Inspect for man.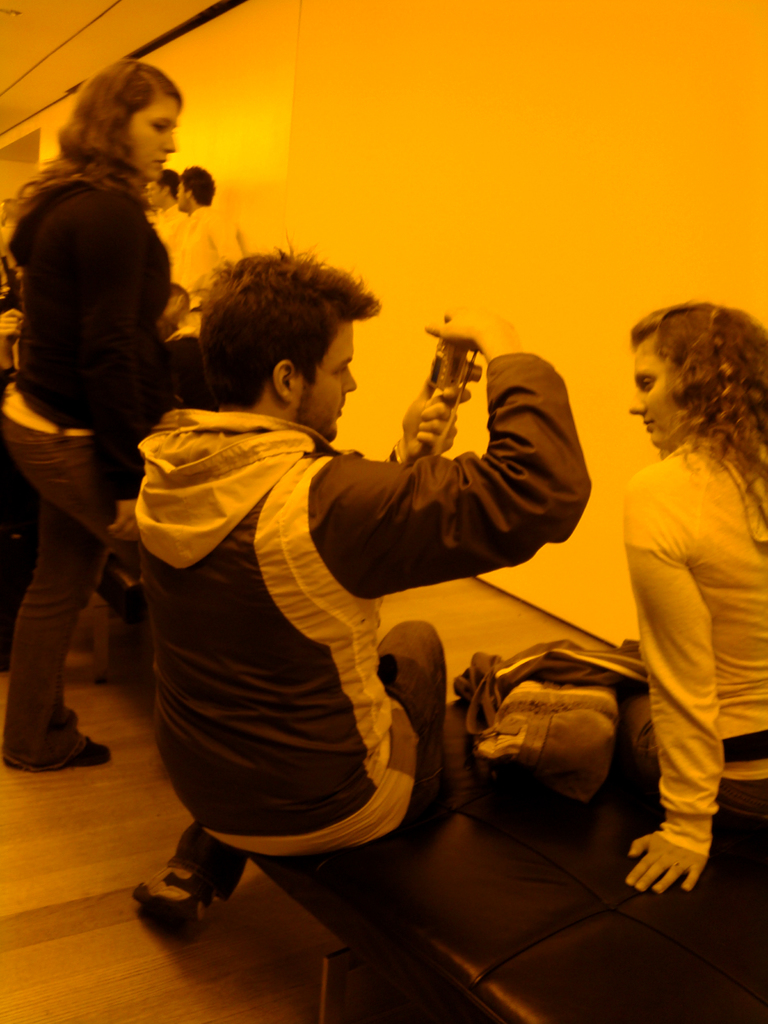
Inspection: box(170, 161, 254, 349).
